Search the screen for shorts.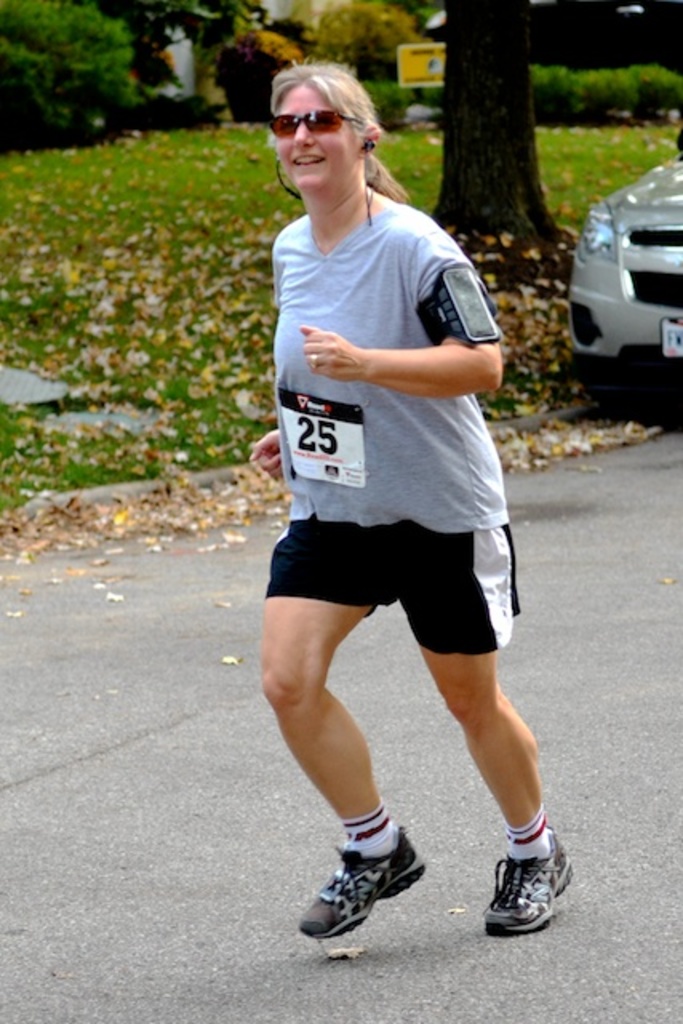
Found at region(230, 480, 549, 654).
